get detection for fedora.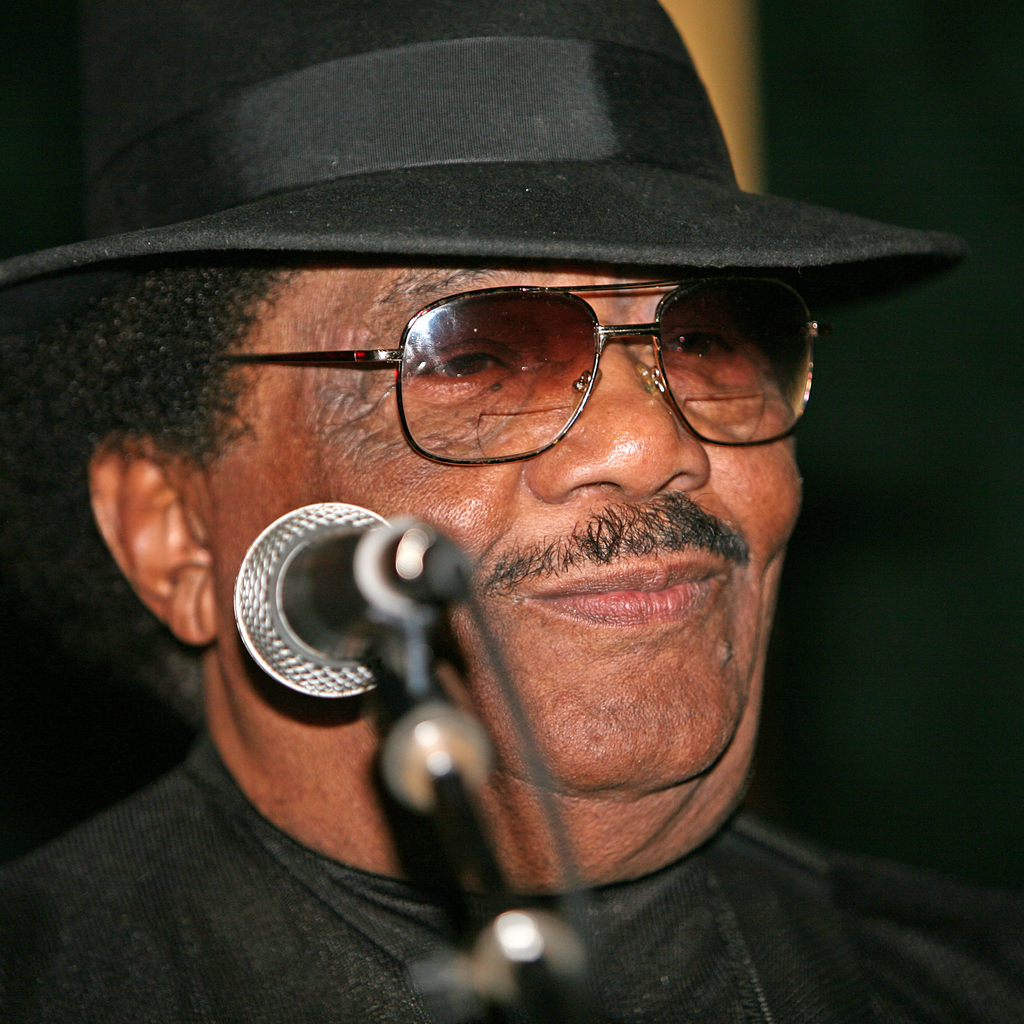
Detection: (0,0,968,256).
